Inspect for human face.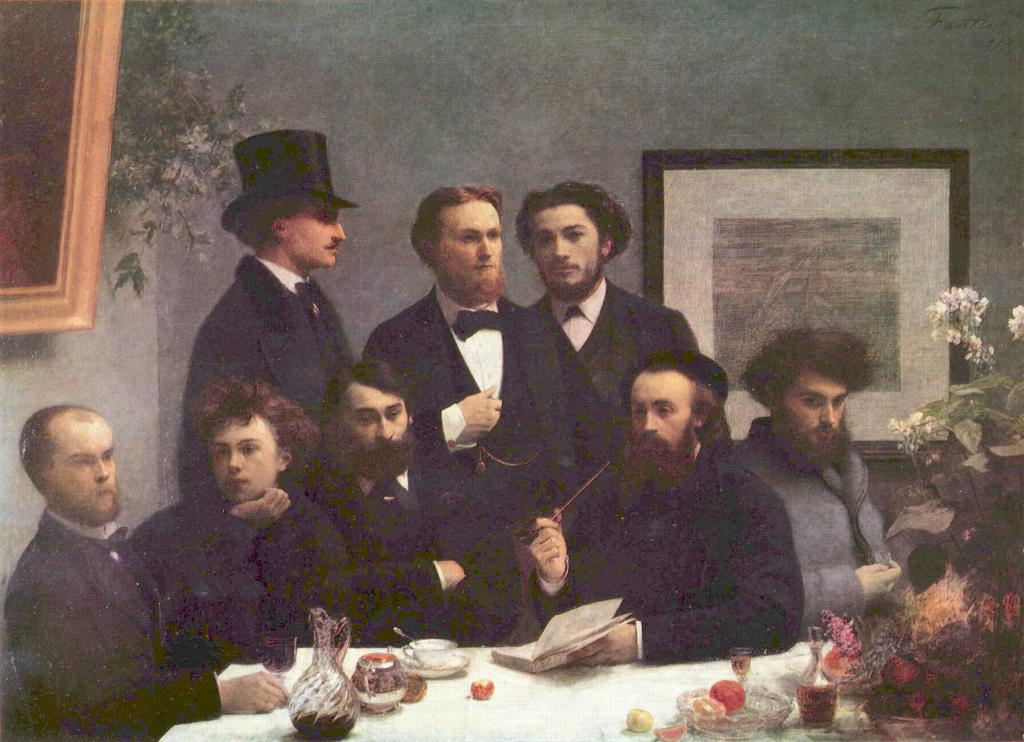
Inspection: l=289, t=202, r=342, b=270.
